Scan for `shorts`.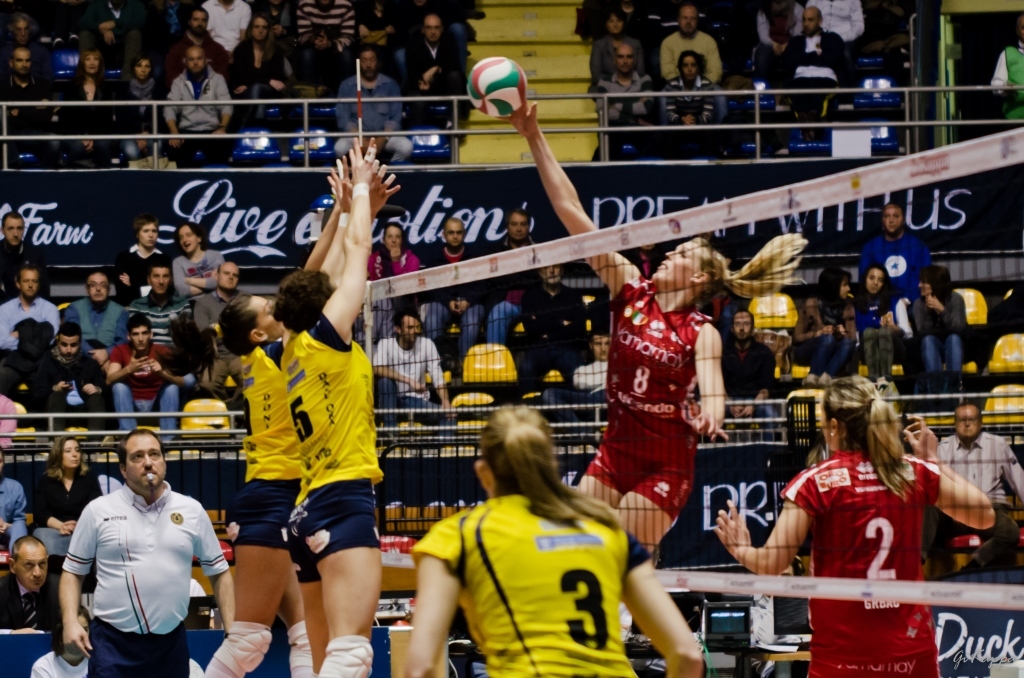
Scan result: (x1=227, y1=477, x2=307, y2=561).
